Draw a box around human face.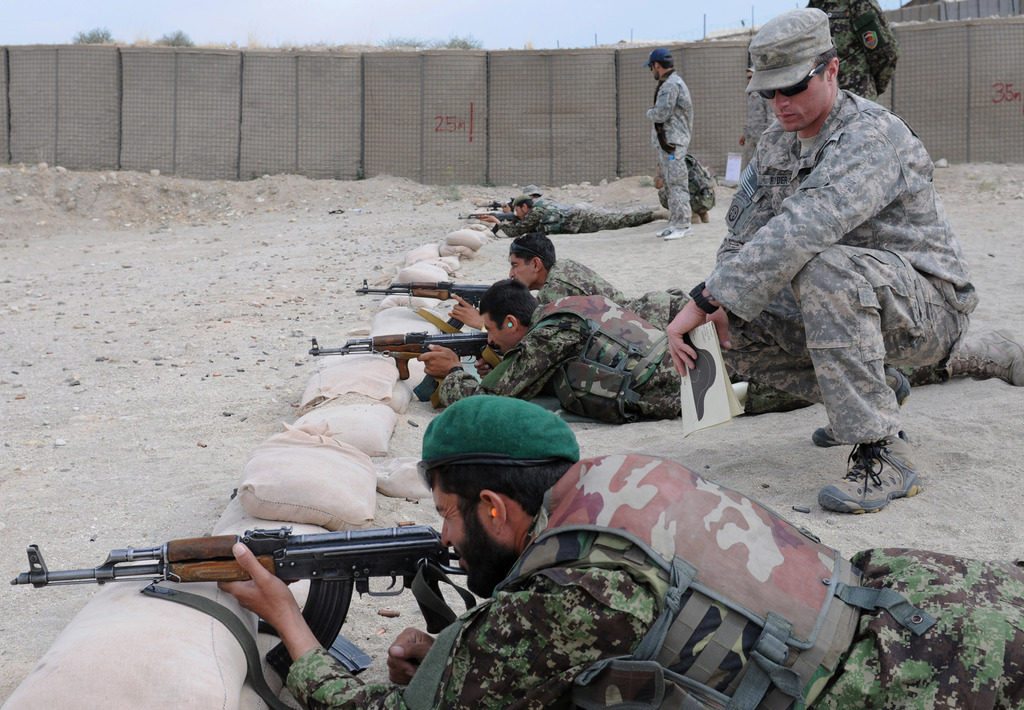
bbox=(428, 477, 490, 588).
